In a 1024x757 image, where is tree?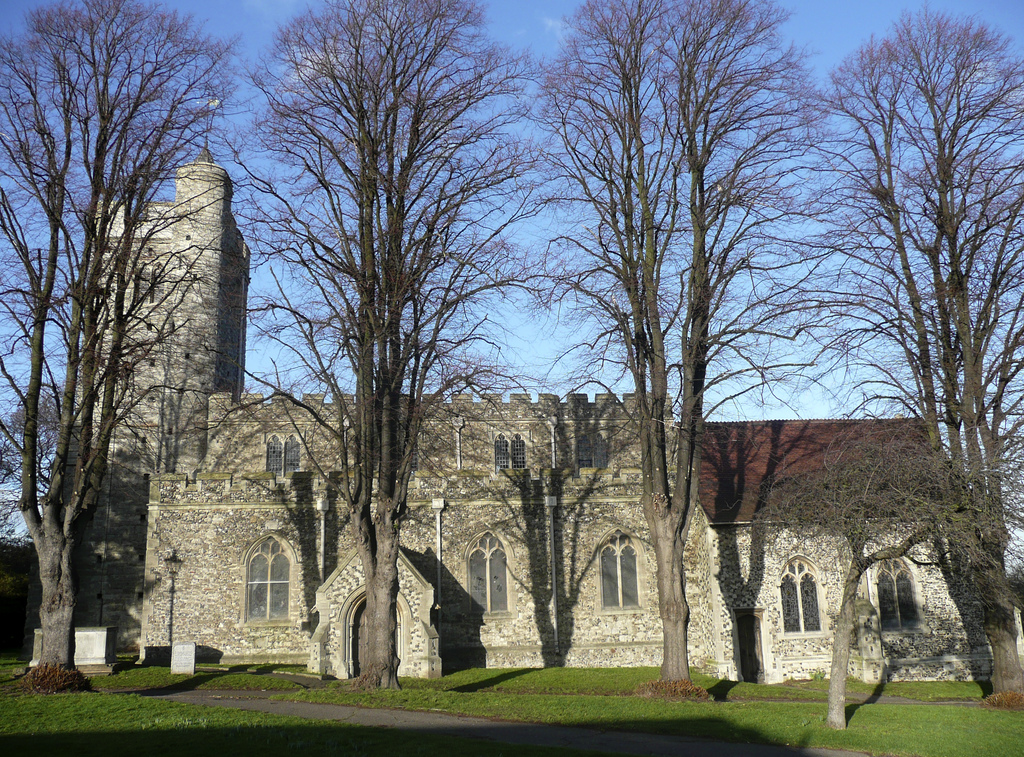
locate(518, 0, 826, 697).
